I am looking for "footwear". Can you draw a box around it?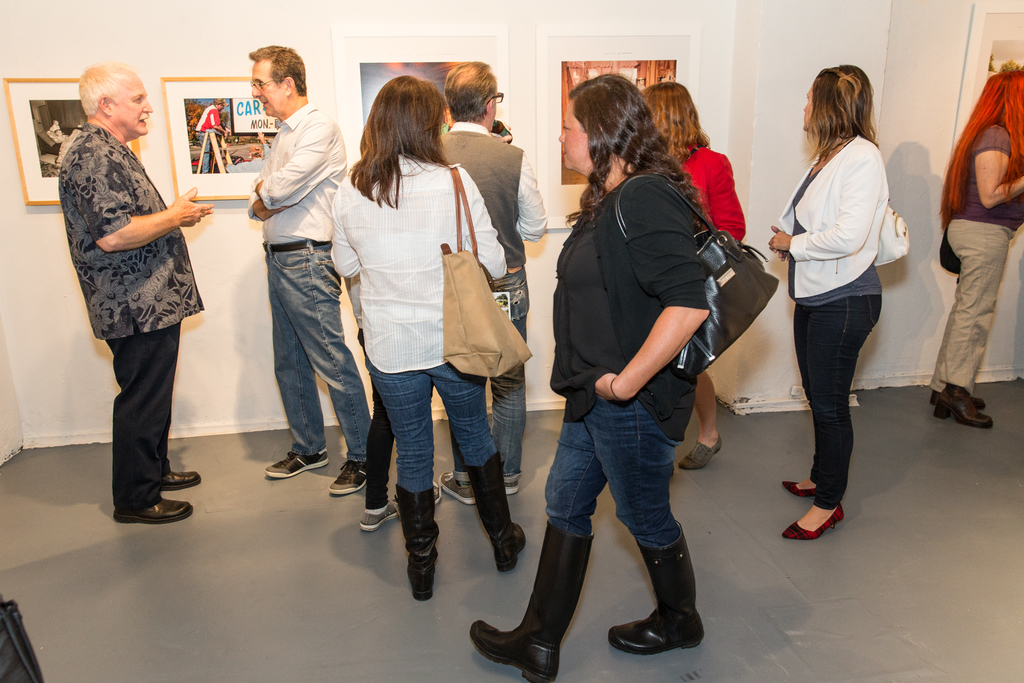
Sure, the bounding box is [x1=936, y1=382, x2=991, y2=429].
